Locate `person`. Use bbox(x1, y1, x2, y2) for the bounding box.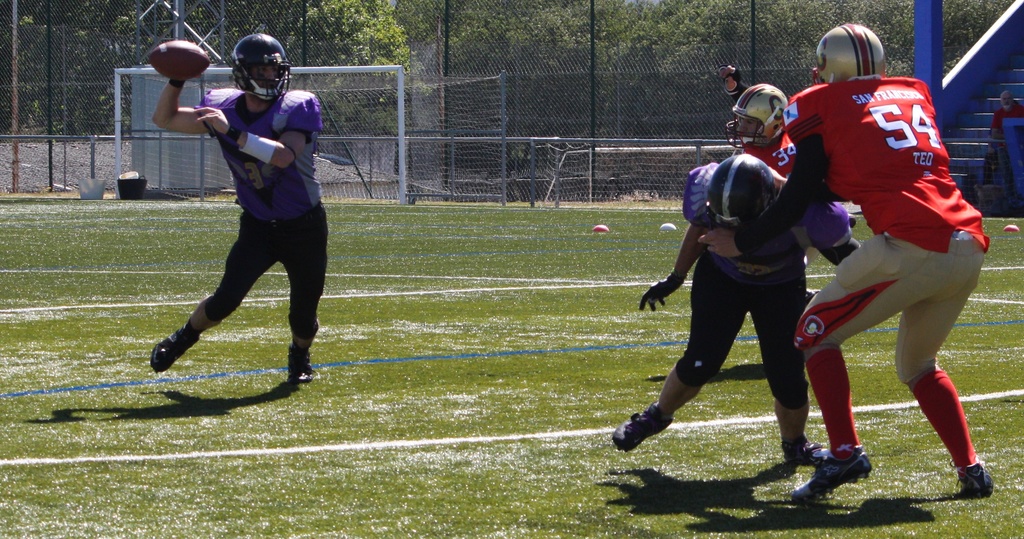
bbox(149, 27, 332, 381).
